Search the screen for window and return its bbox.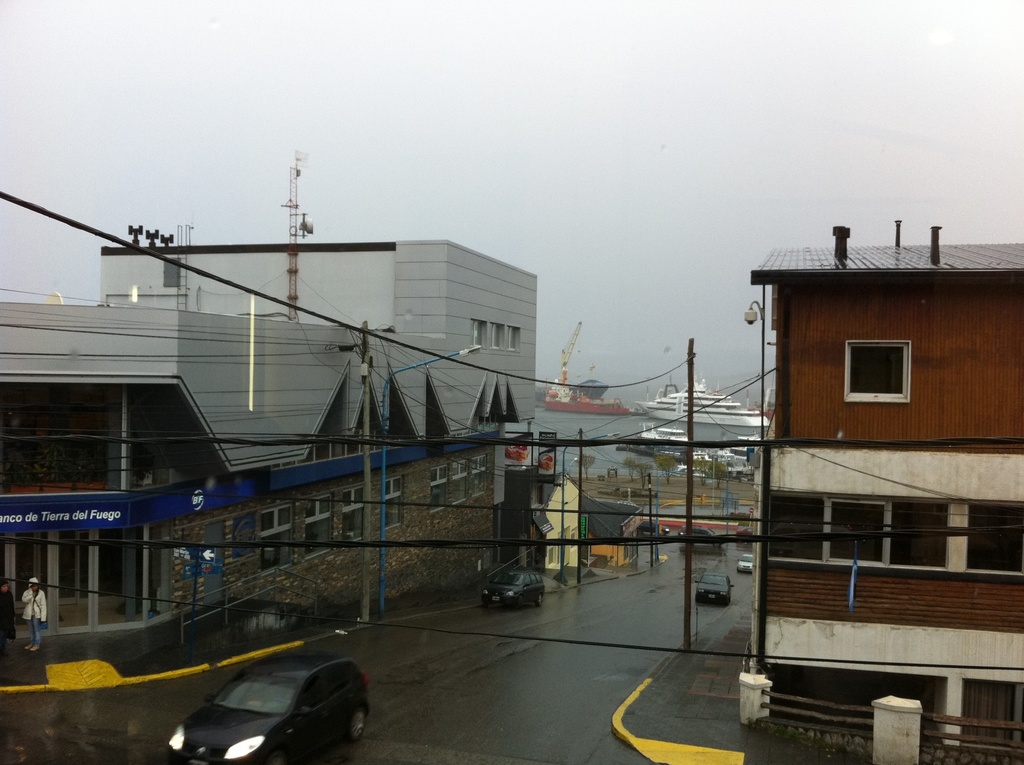
Found: {"left": 386, "top": 477, "right": 406, "bottom": 528}.
